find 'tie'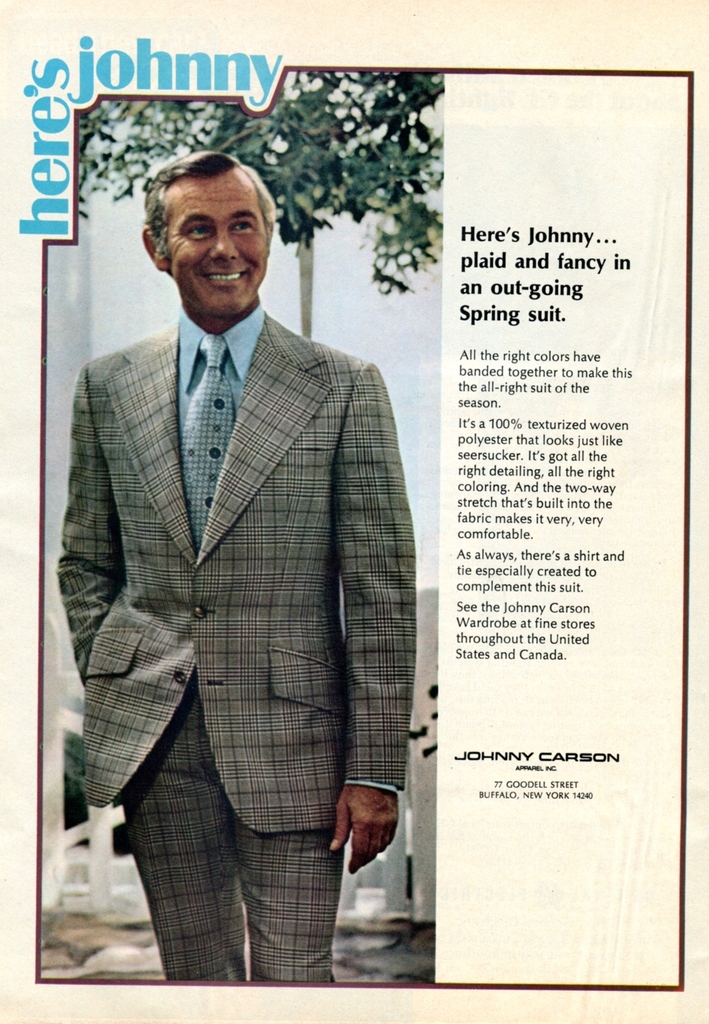
rect(174, 332, 237, 552)
